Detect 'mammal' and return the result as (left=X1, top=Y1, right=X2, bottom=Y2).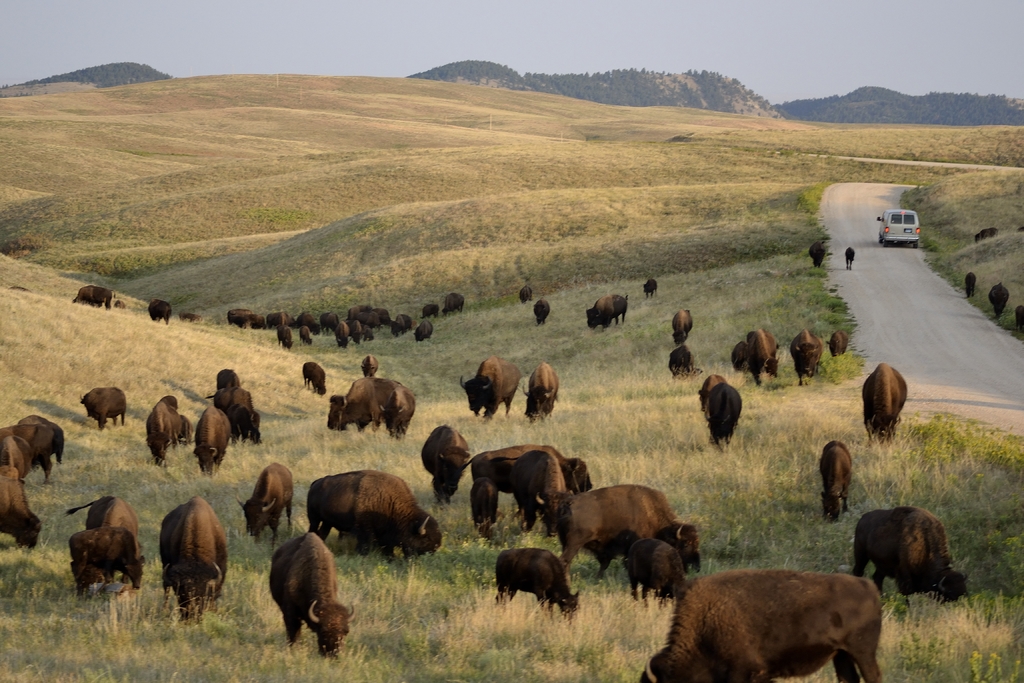
(left=708, top=378, right=742, bottom=446).
